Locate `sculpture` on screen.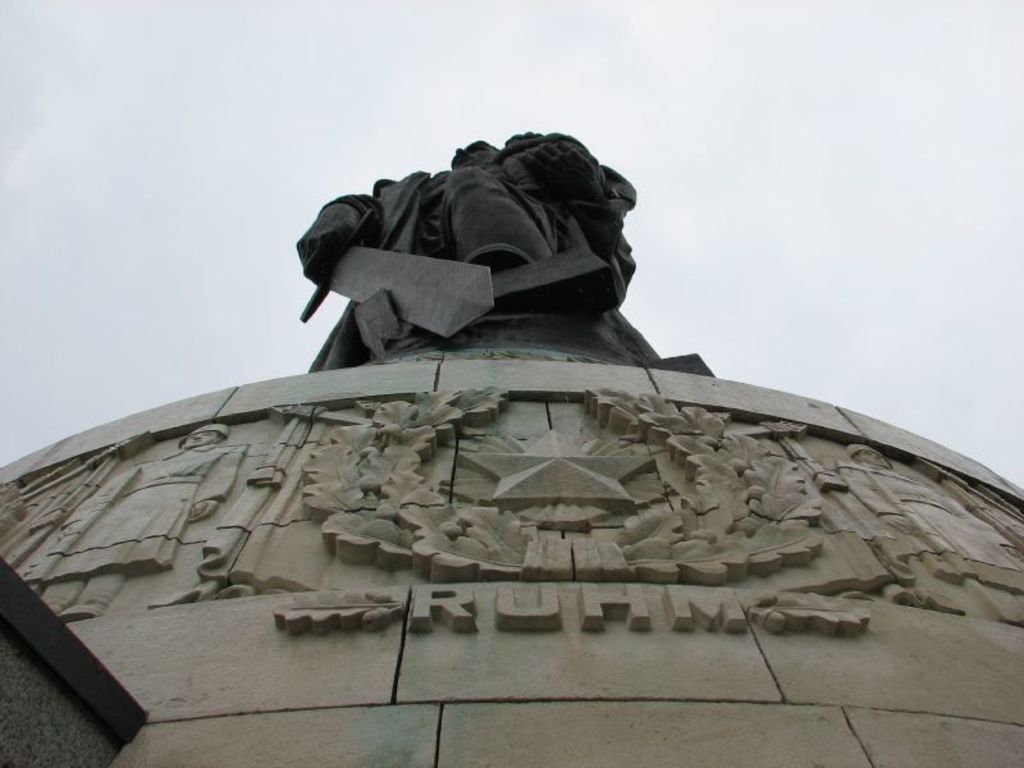
On screen at [x1=274, y1=120, x2=694, y2=380].
